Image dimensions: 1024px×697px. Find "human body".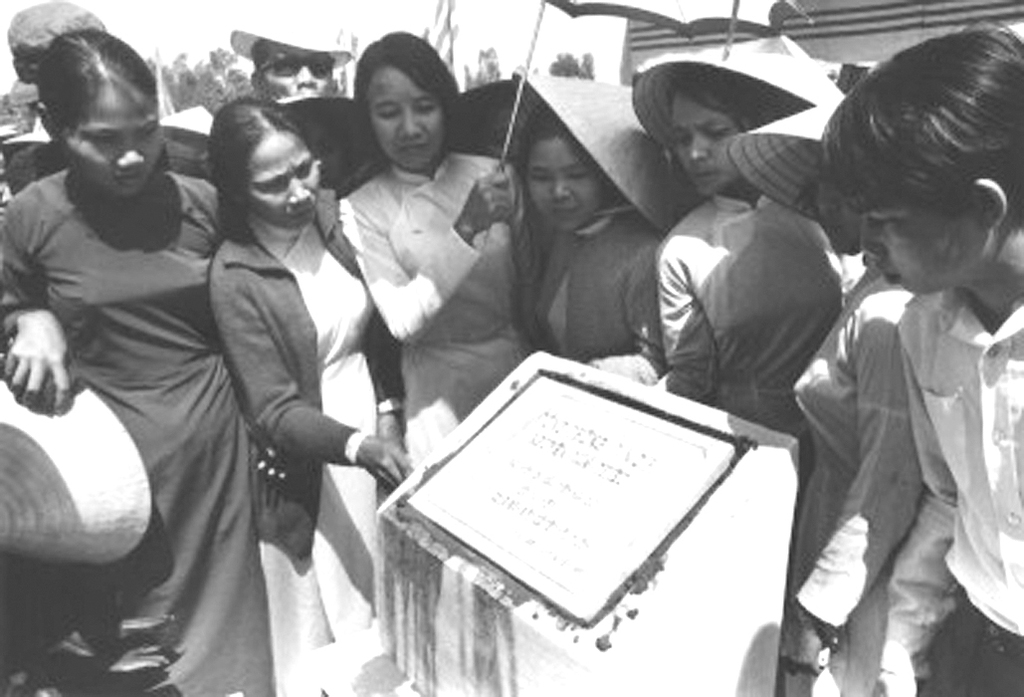
bbox=[213, 100, 429, 696].
